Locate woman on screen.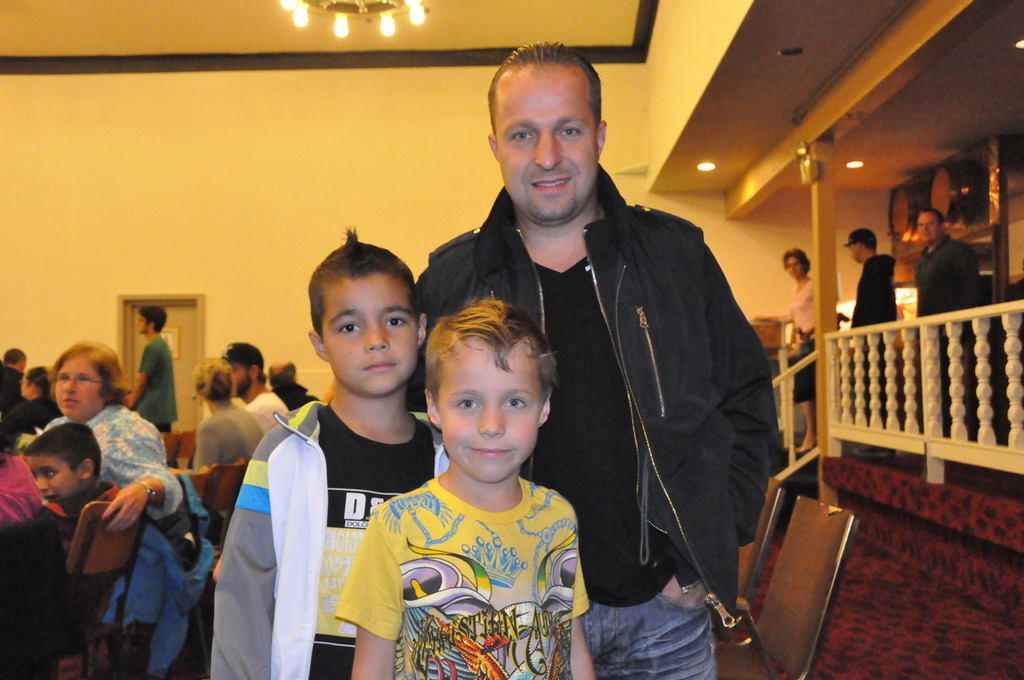
On screen at <region>29, 333, 195, 679</region>.
